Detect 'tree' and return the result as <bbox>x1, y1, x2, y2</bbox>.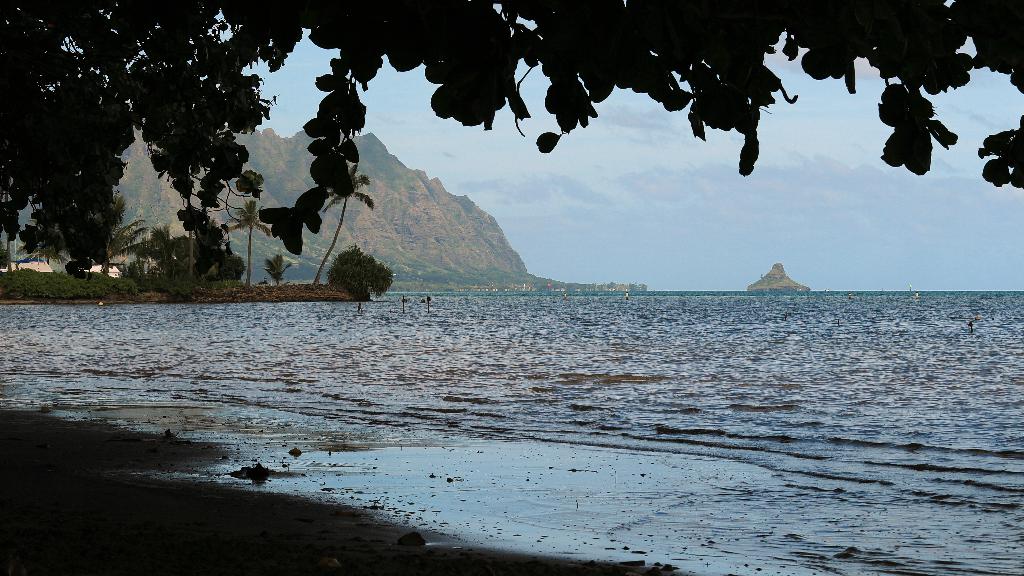
<bbox>5, 183, 156, 277</bbox>.
